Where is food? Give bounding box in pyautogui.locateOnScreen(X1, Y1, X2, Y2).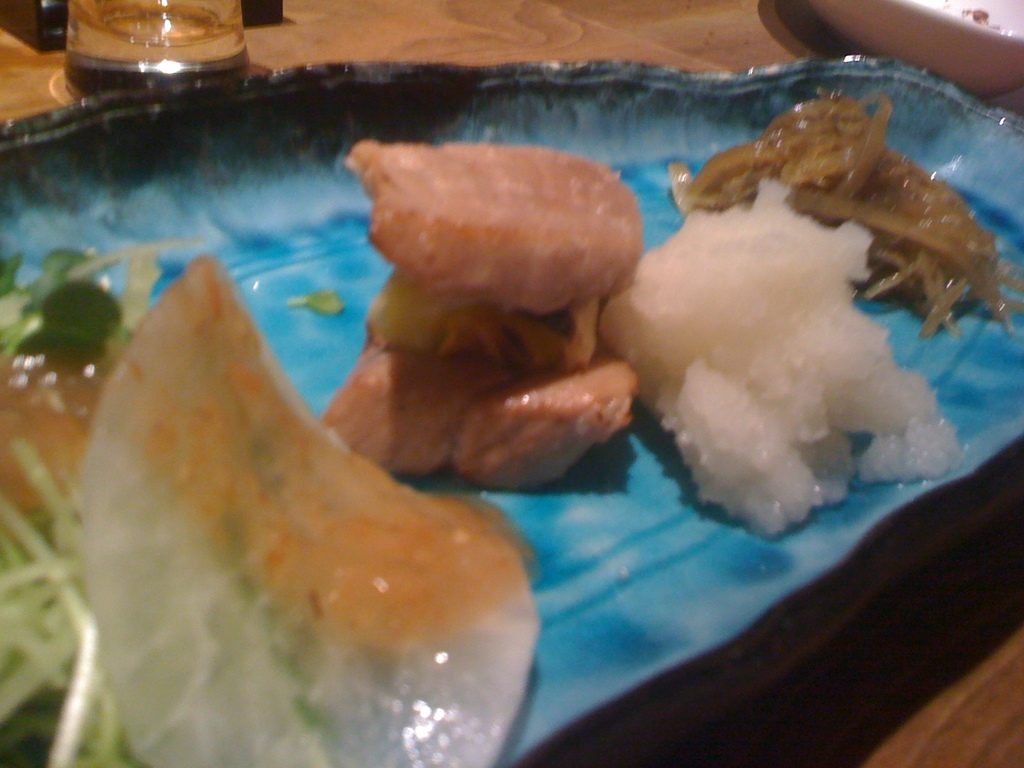
pyautogui.locateOnScreen(0, 229, 540, 767).
